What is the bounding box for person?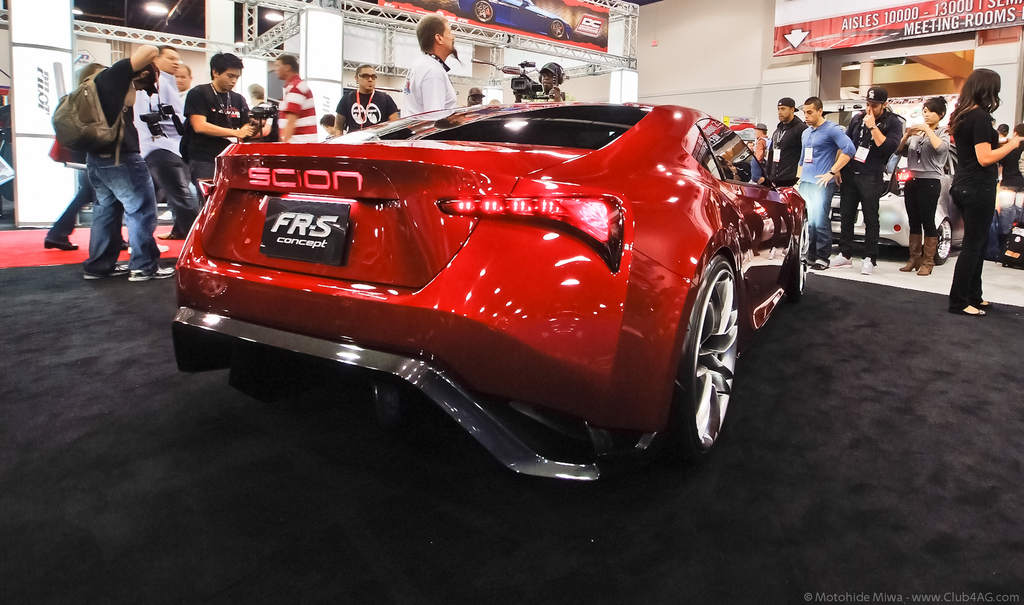
x1=996 y1=124 x2=1012 y2=172.
